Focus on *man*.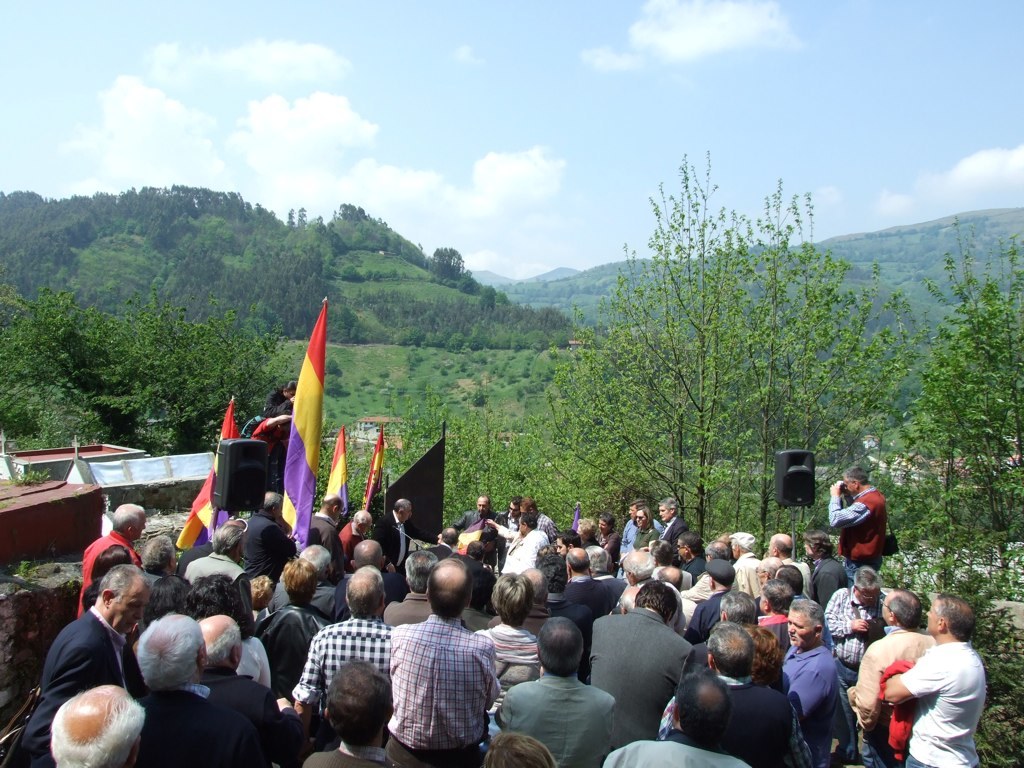
Focused at bbox=(462, 498, 490, 533).
